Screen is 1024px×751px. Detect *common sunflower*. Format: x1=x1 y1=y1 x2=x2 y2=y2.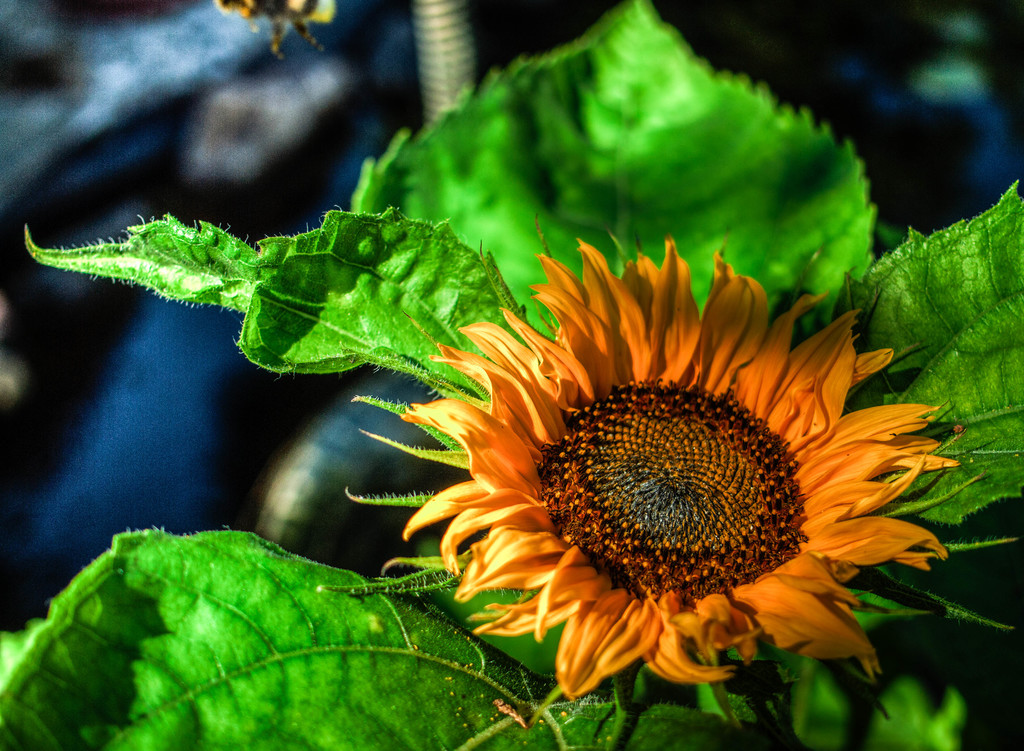
x1=386 y1=226 x2=959 y2=734.
